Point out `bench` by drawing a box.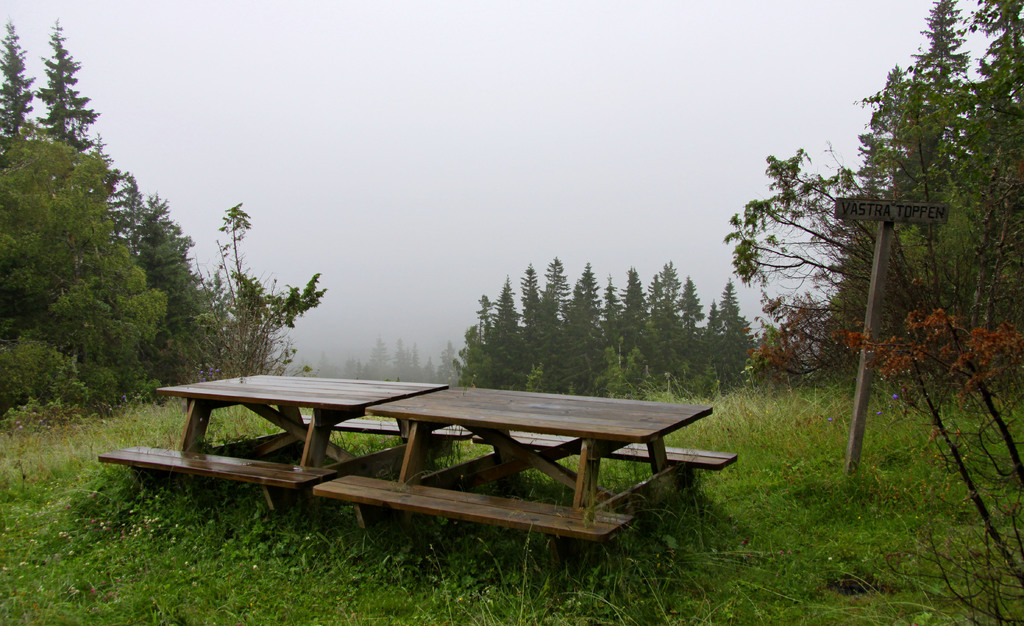
310, 386, 733, 574.
